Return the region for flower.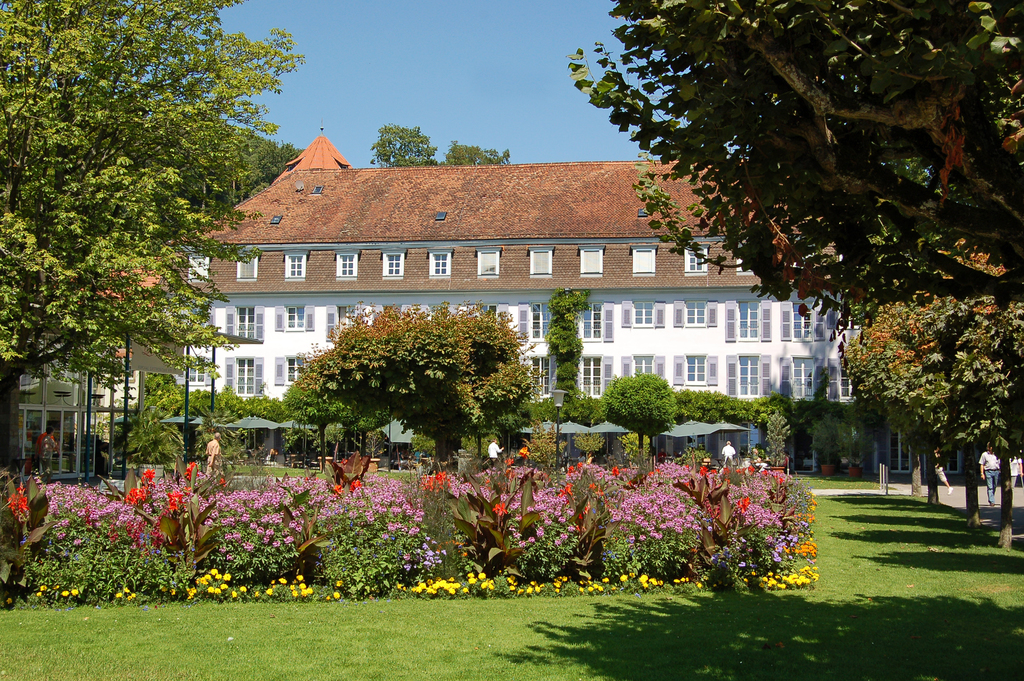
x1=409 y1=578 x2=459 y2=595.
